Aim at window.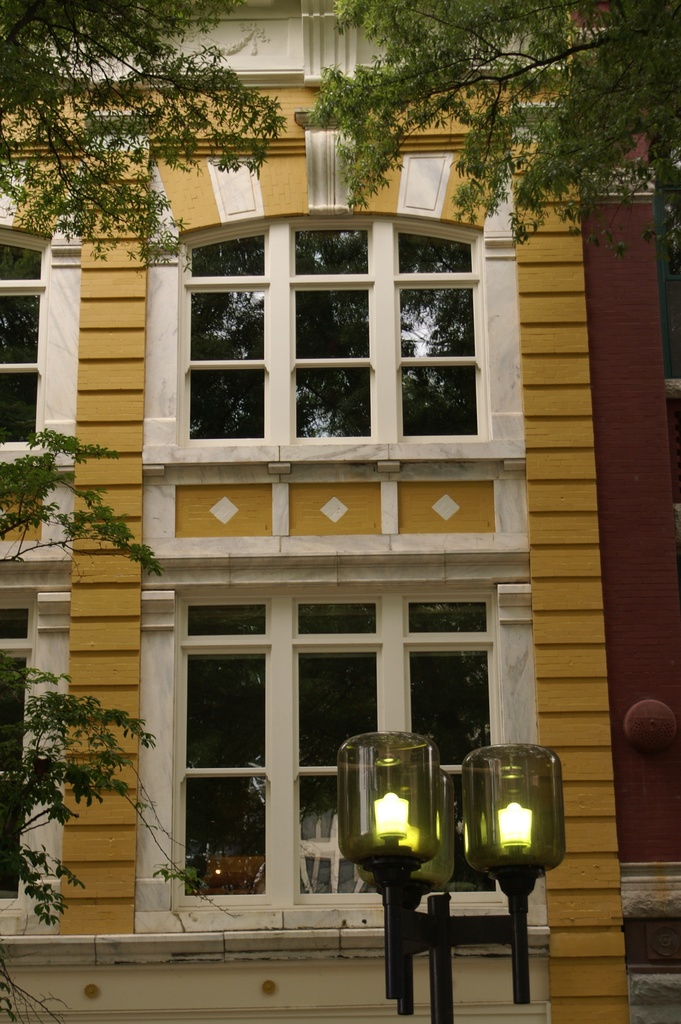
Aimed at crop(172, 603, 520, 904).
